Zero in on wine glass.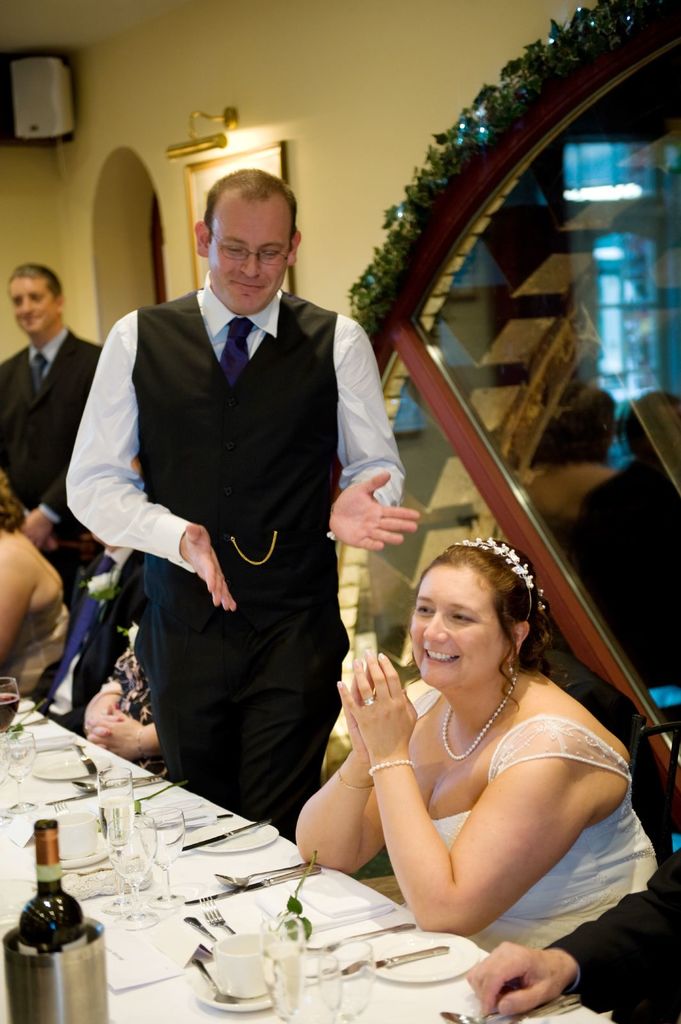
Zeroed in: (left=144, top=811, right=184, bottom=904).
